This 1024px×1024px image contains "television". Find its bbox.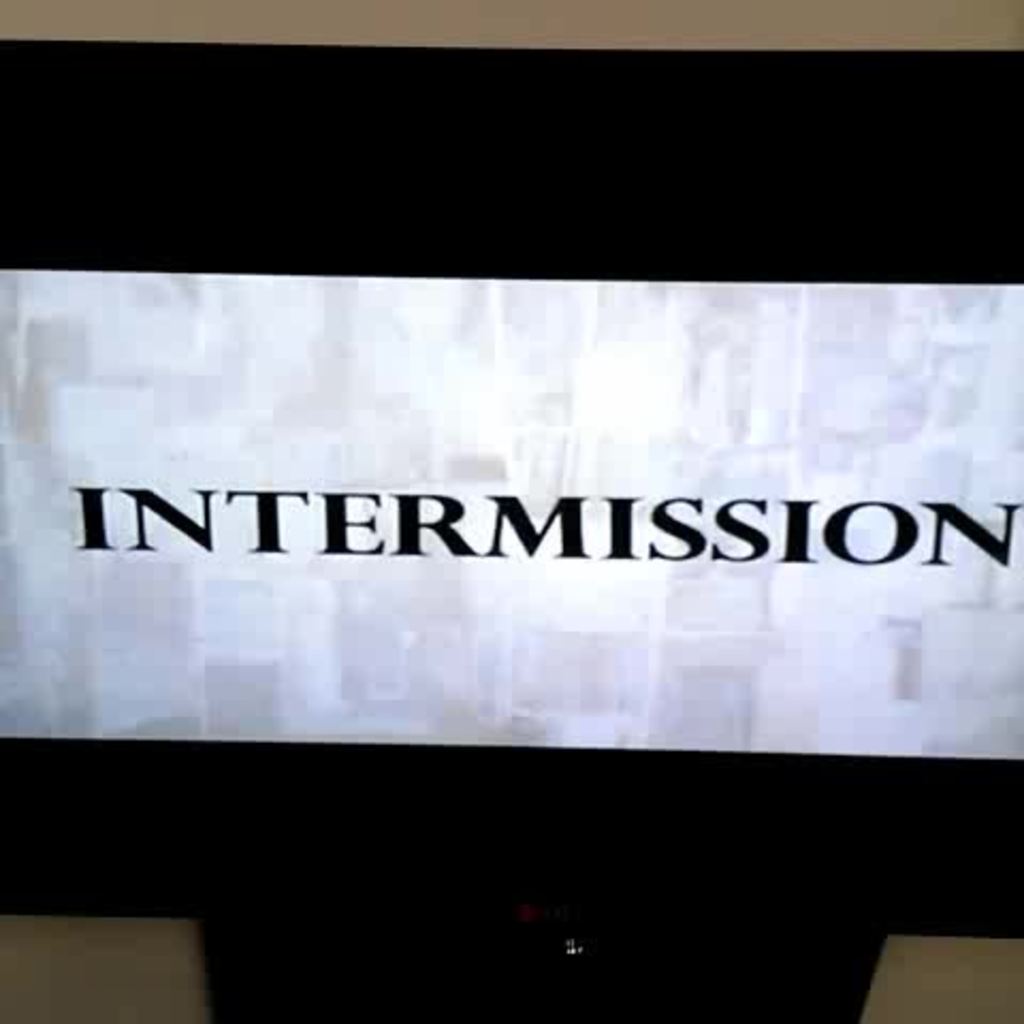
BBox(0, 36, 1022, 1018).
